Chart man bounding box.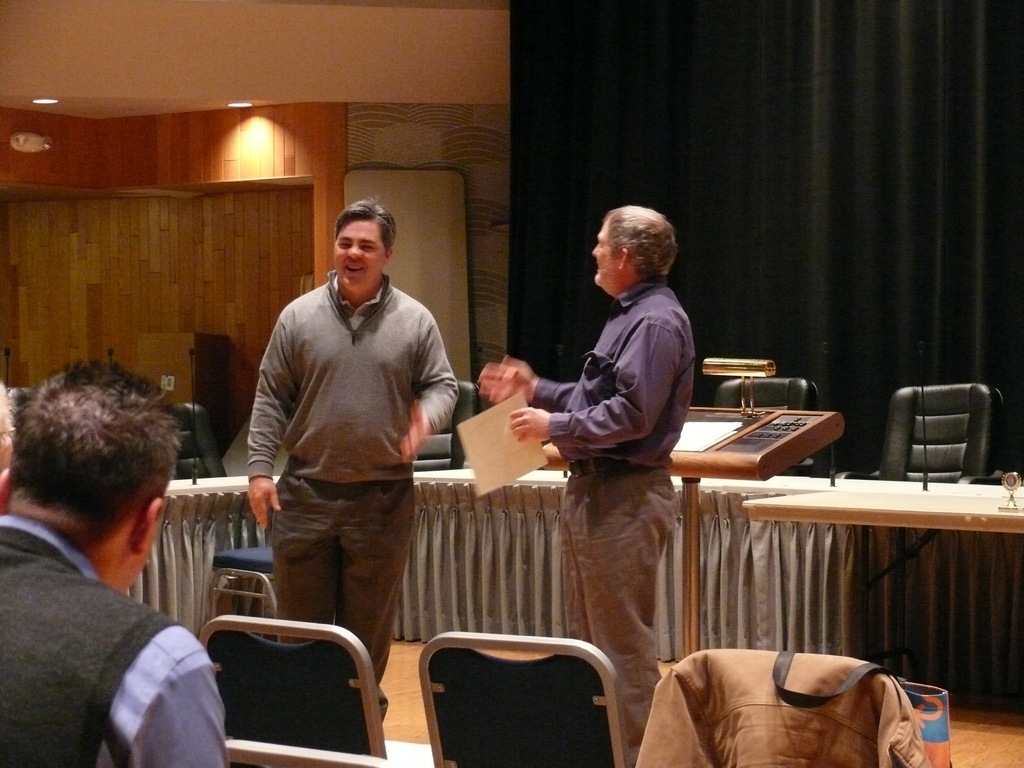
Charted: (left=243, top=193, right=463, bottom=732).
